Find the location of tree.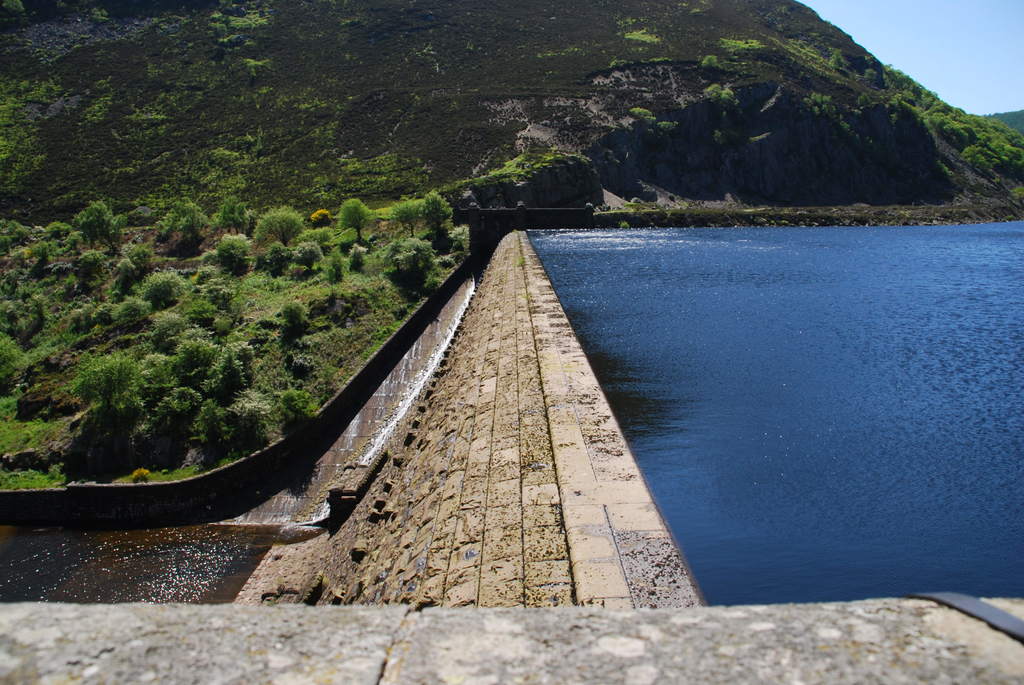
Location: 120/294/154/316.
